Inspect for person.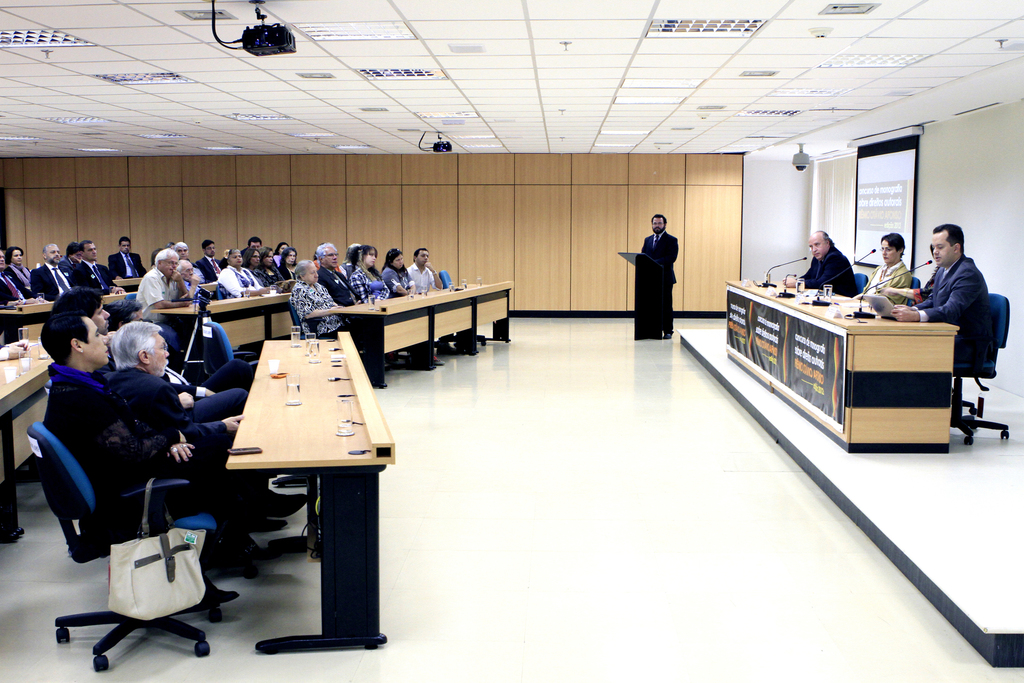
Inspection: BBox(885, 225, 995, 368).
